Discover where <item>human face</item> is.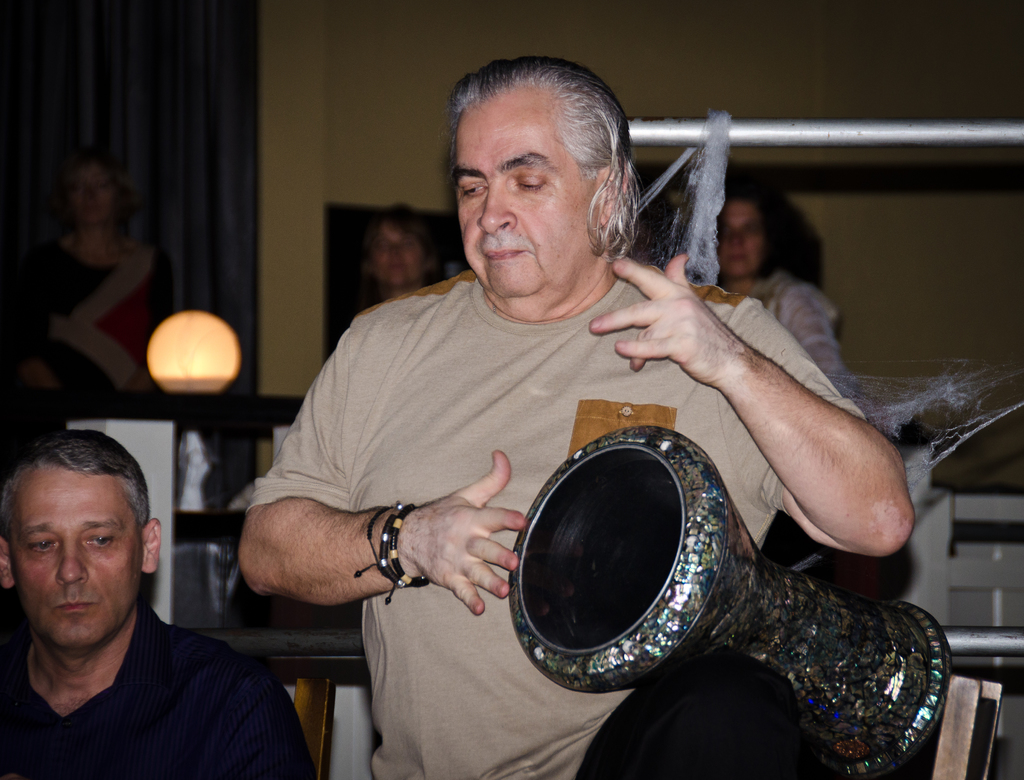
Discovered at 68 171 111 218.
